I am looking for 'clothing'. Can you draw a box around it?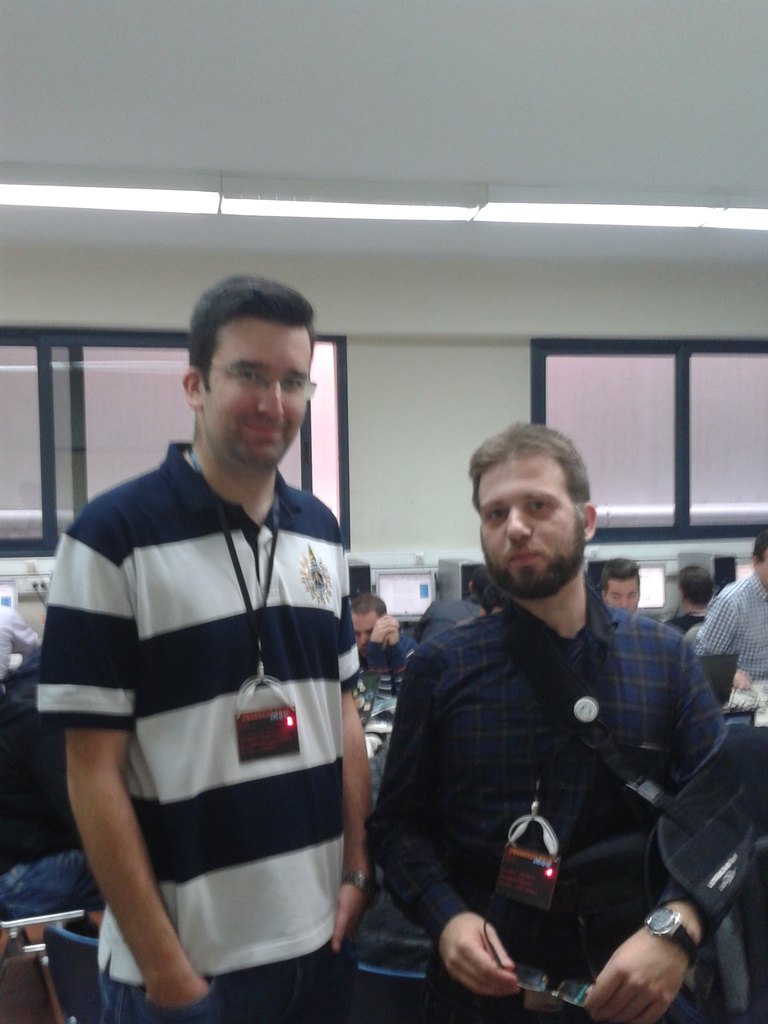
Sure, the bounding box is 689:567:767:695.
